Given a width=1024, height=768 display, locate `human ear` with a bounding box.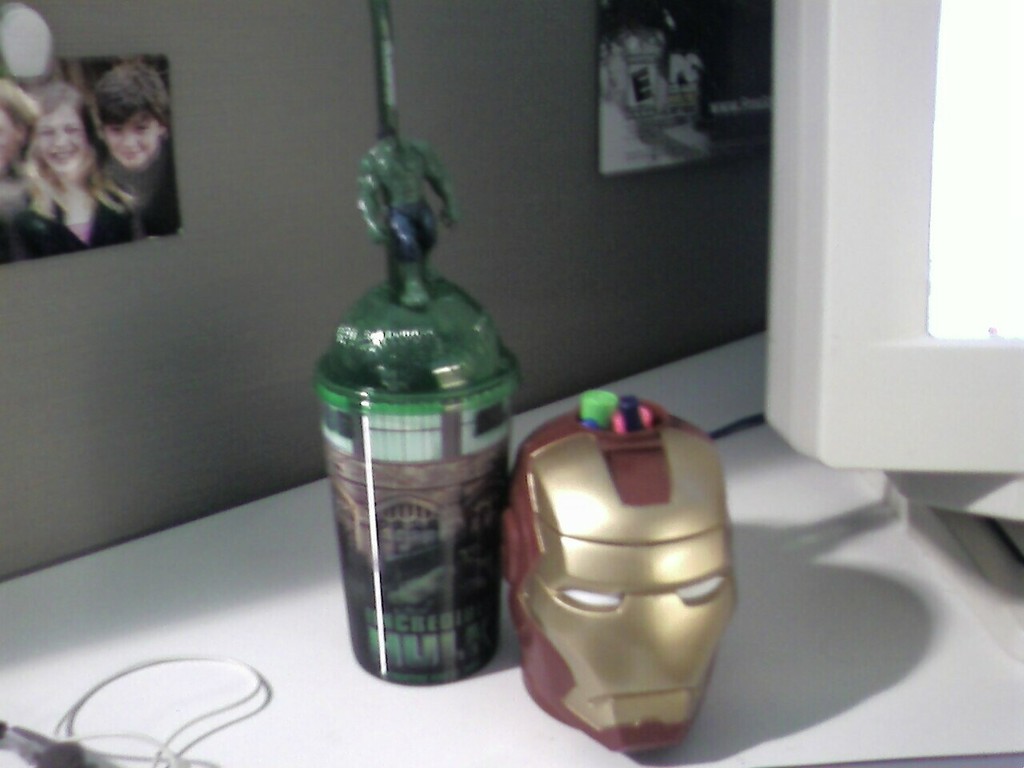
Located: detection(158, 118, 170, 138).
